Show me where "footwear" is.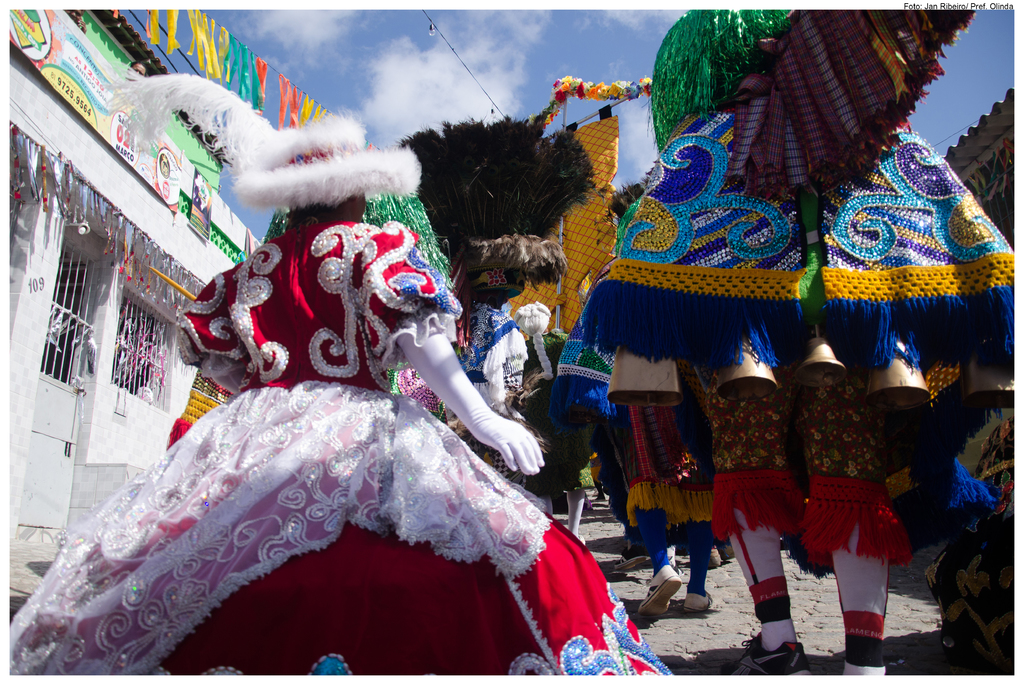
"footwear" is at <bbox>681, 590, 712, 612</bbox>.
